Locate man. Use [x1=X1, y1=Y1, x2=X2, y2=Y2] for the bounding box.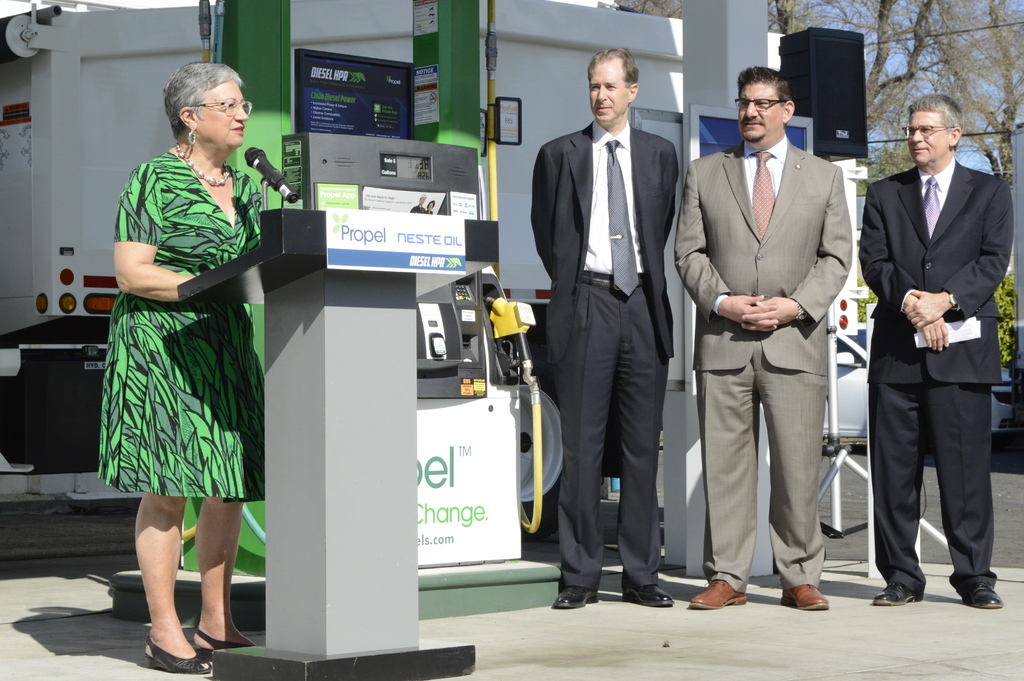
[x1=861, y1=68, x2=1010, y2=623].
